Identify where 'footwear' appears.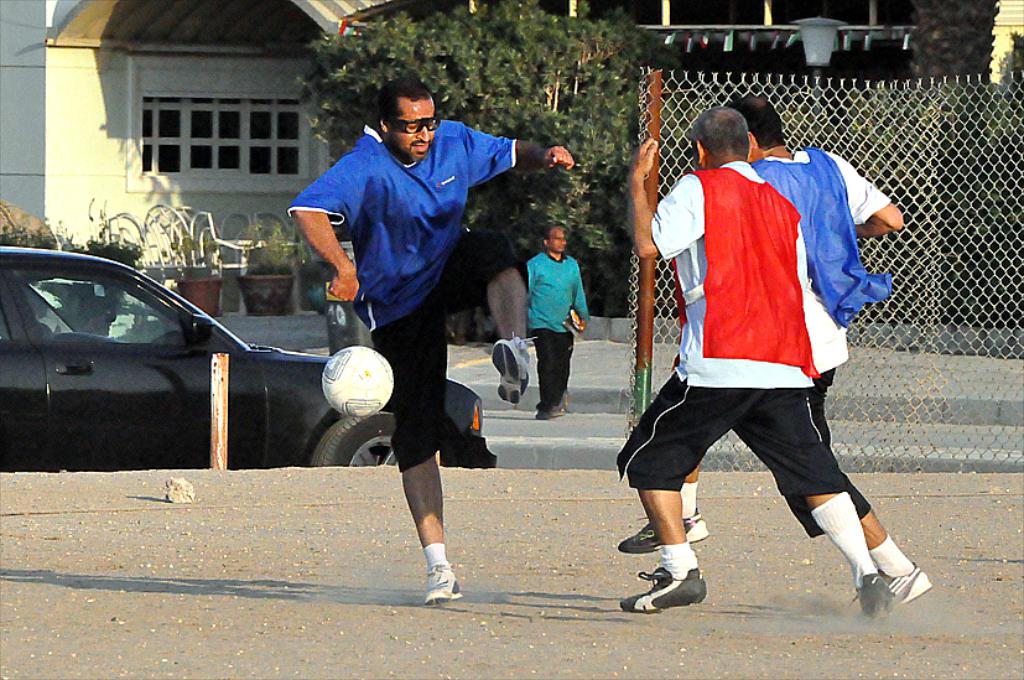
Appears at [493,334,534,408].
